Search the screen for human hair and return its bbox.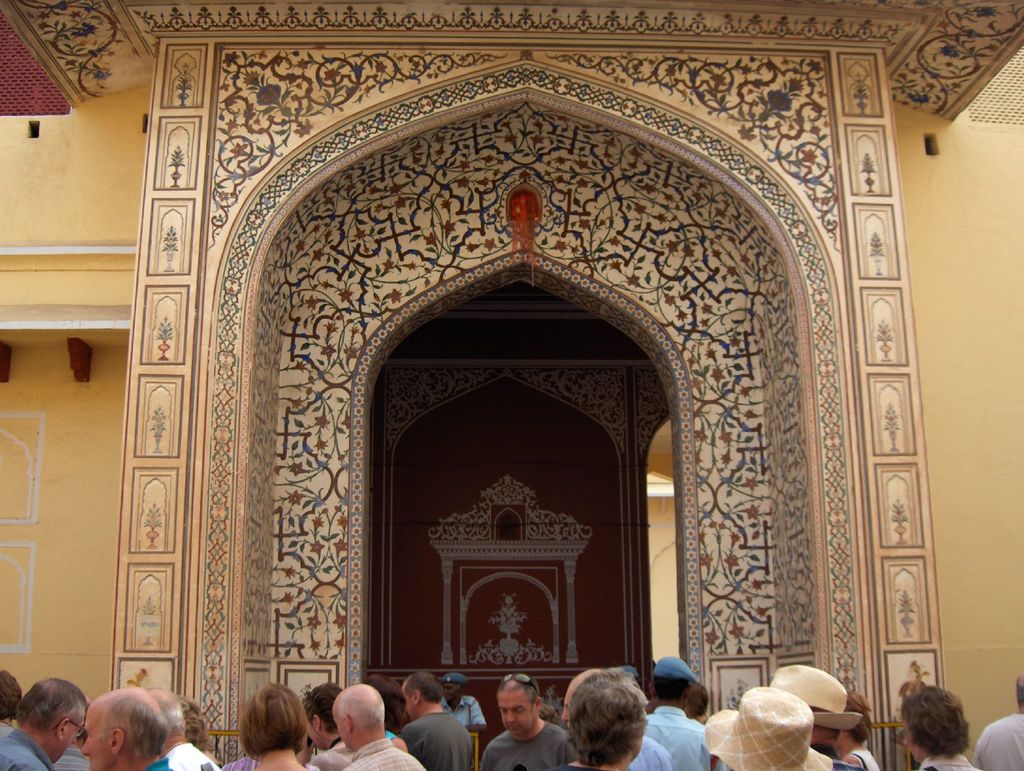
Found: detection(338, 688, 387, 731).
